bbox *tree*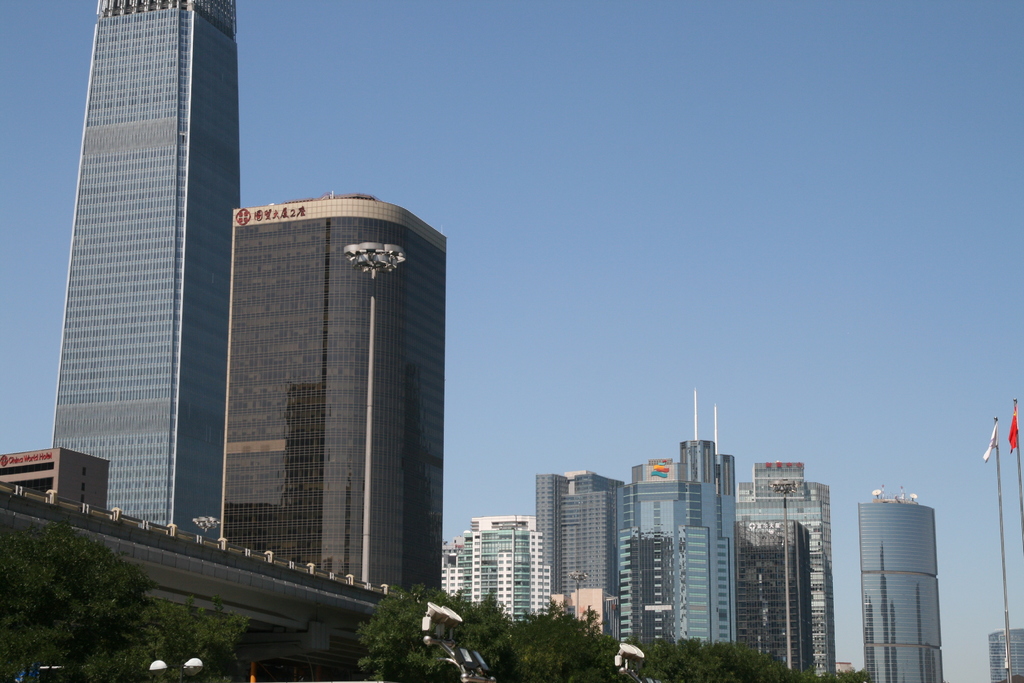
detection(650, 643, 875, 682)
